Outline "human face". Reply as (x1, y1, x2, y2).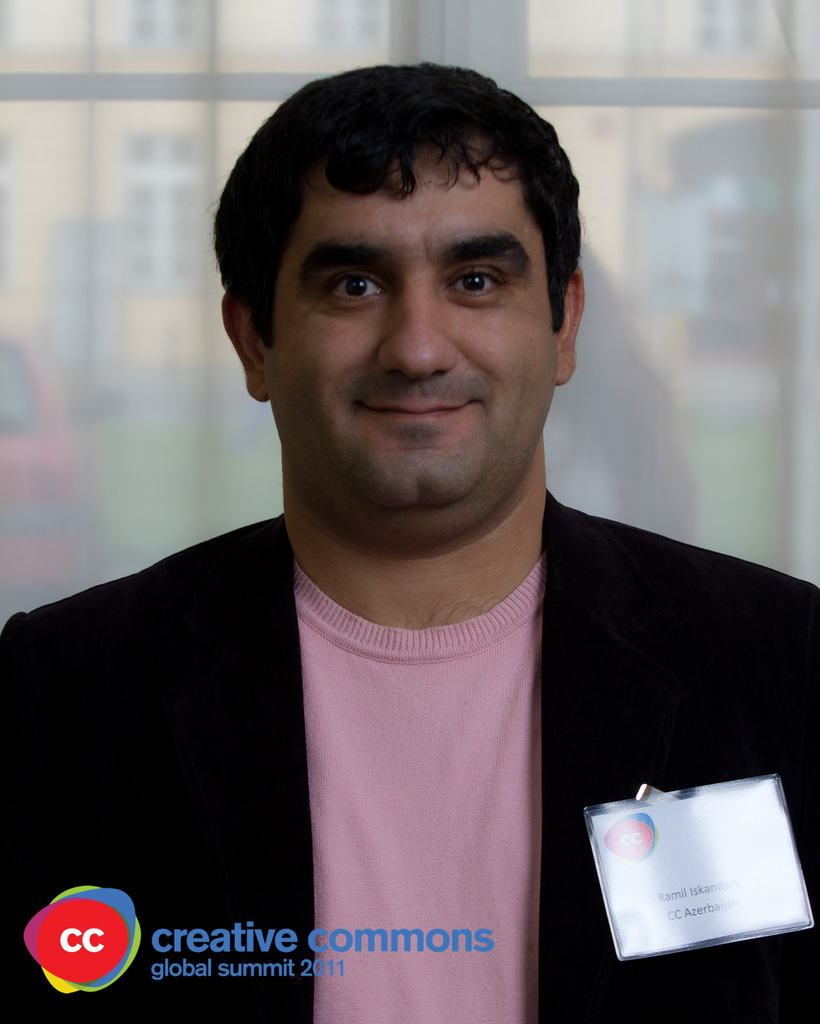
(241, 116, 575, 506).
